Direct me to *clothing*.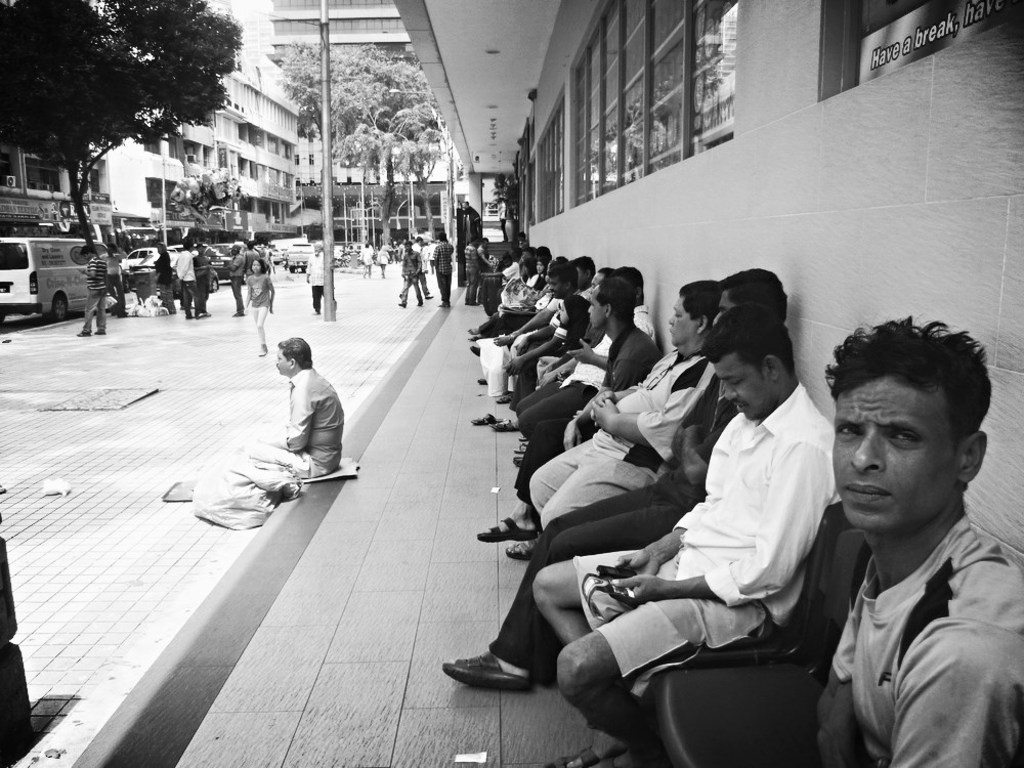
Direction: [193,241,216,313].
